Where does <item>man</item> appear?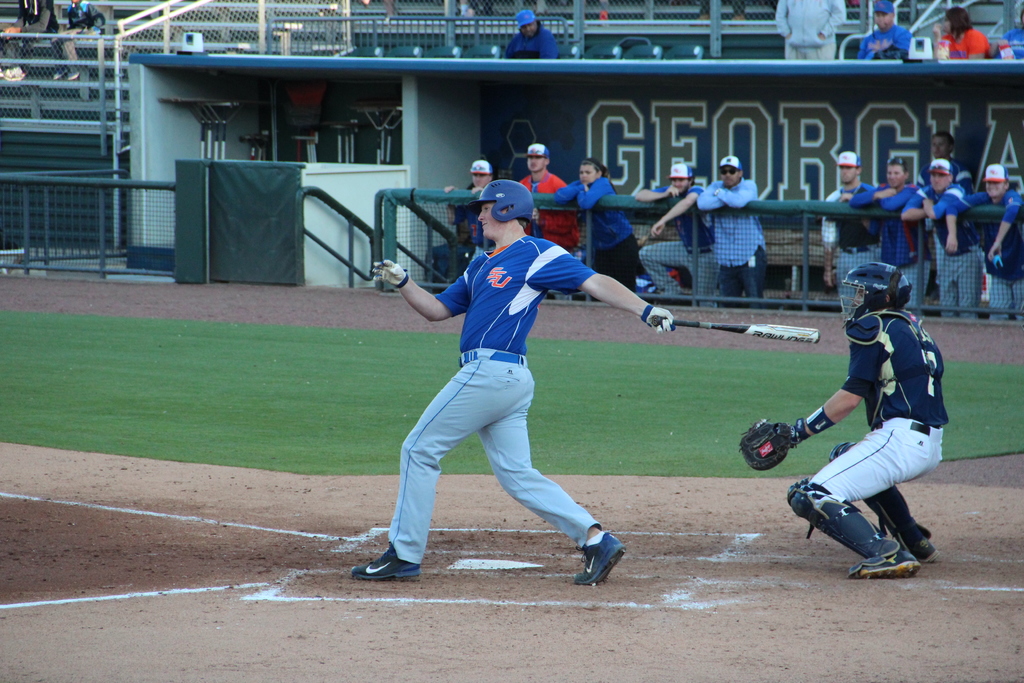
Appears at (854, 0, 918, 60).
